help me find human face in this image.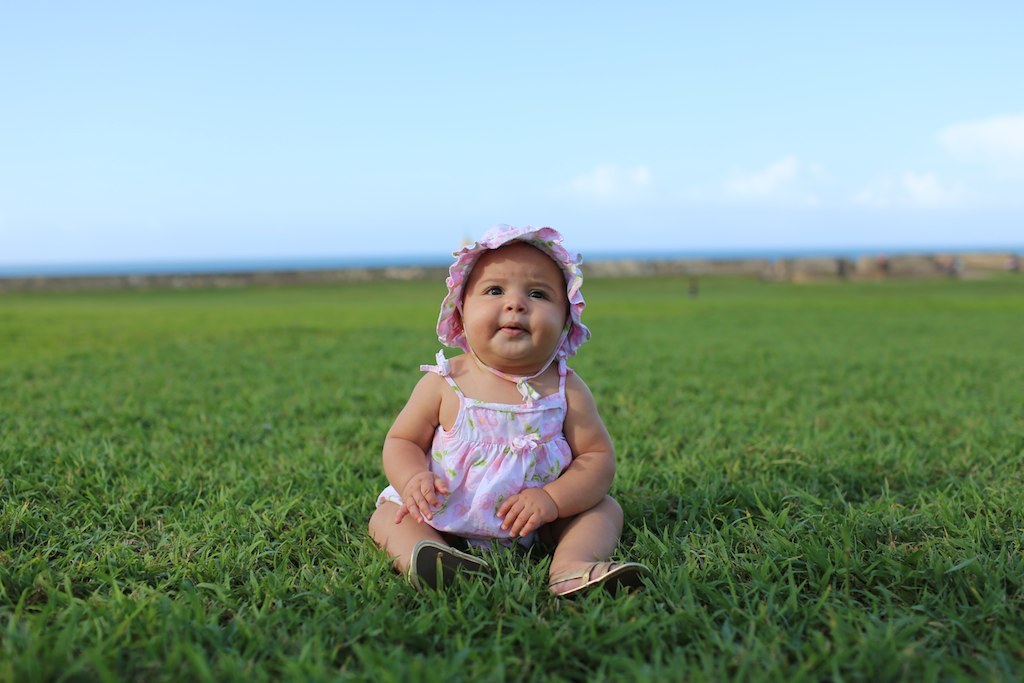
Found it: bbox(459, 243, 571, 368).
